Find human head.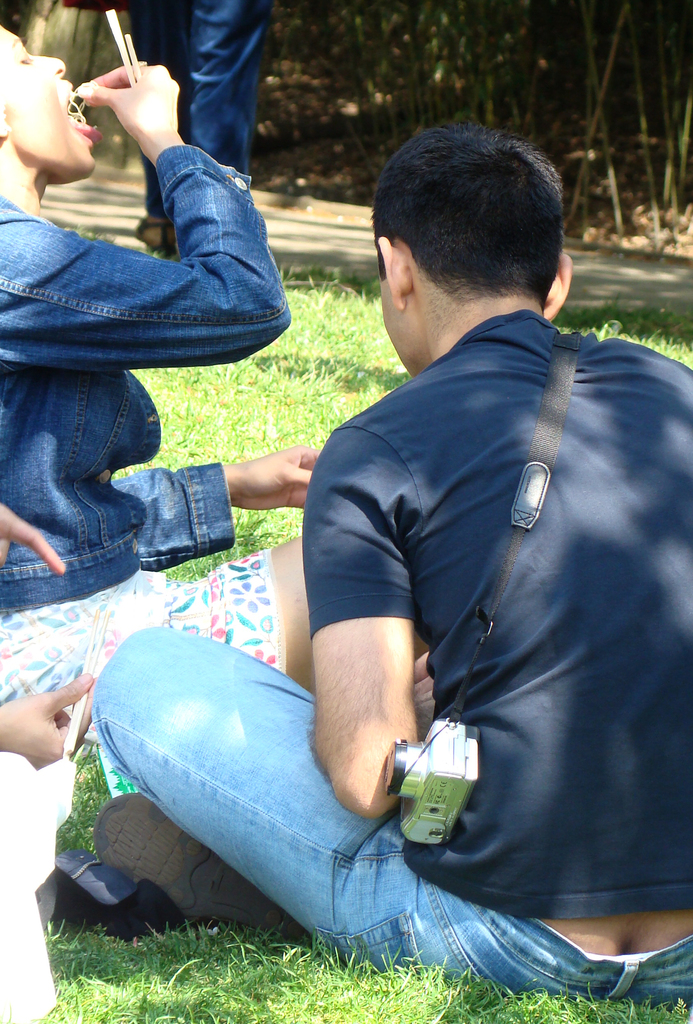
left=0, top=15, right=104, bottom=172.
